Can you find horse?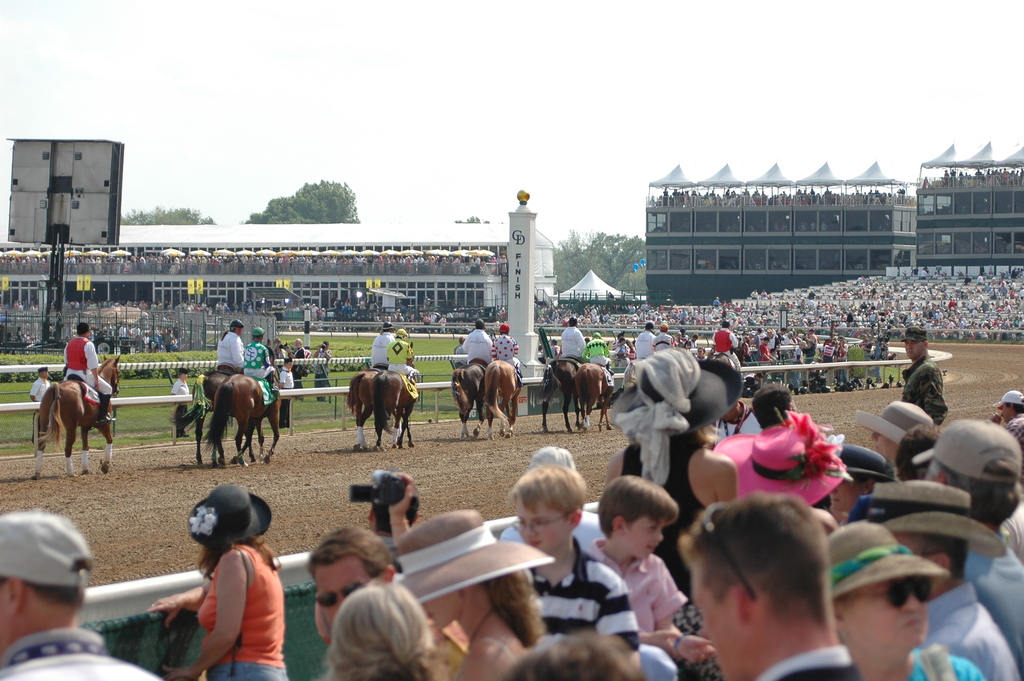
Yes, bounding box: (x1=33, y1=352, x2=123, y2=481).
